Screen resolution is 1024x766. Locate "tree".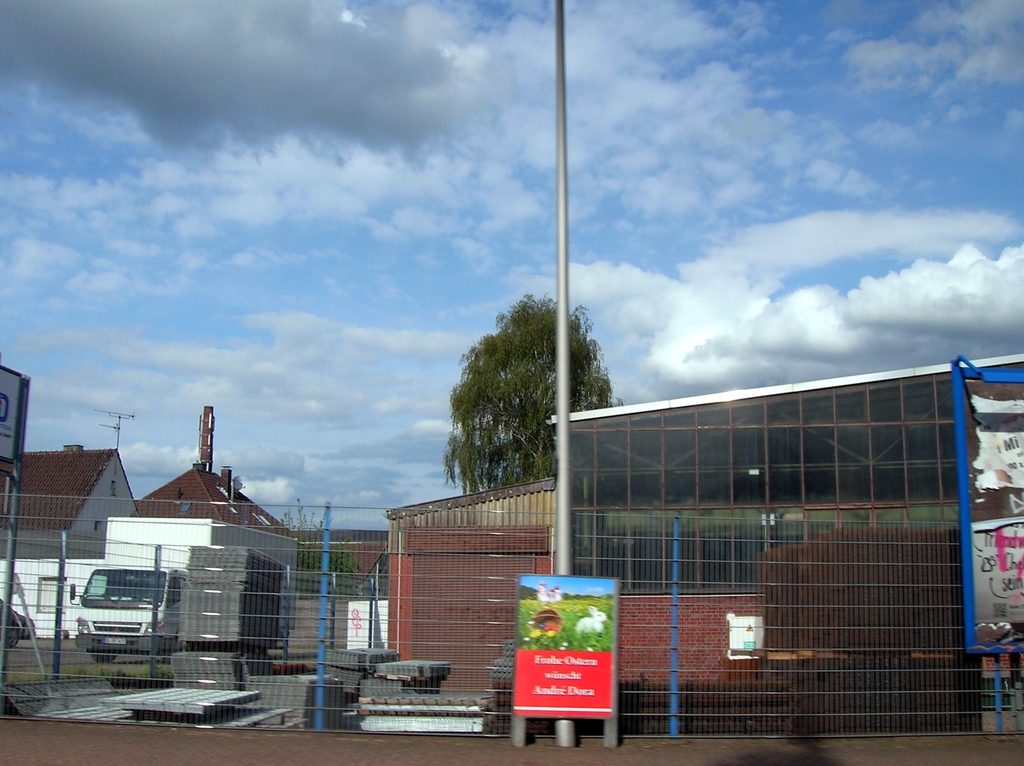
box(441, 278, 587, 511).
